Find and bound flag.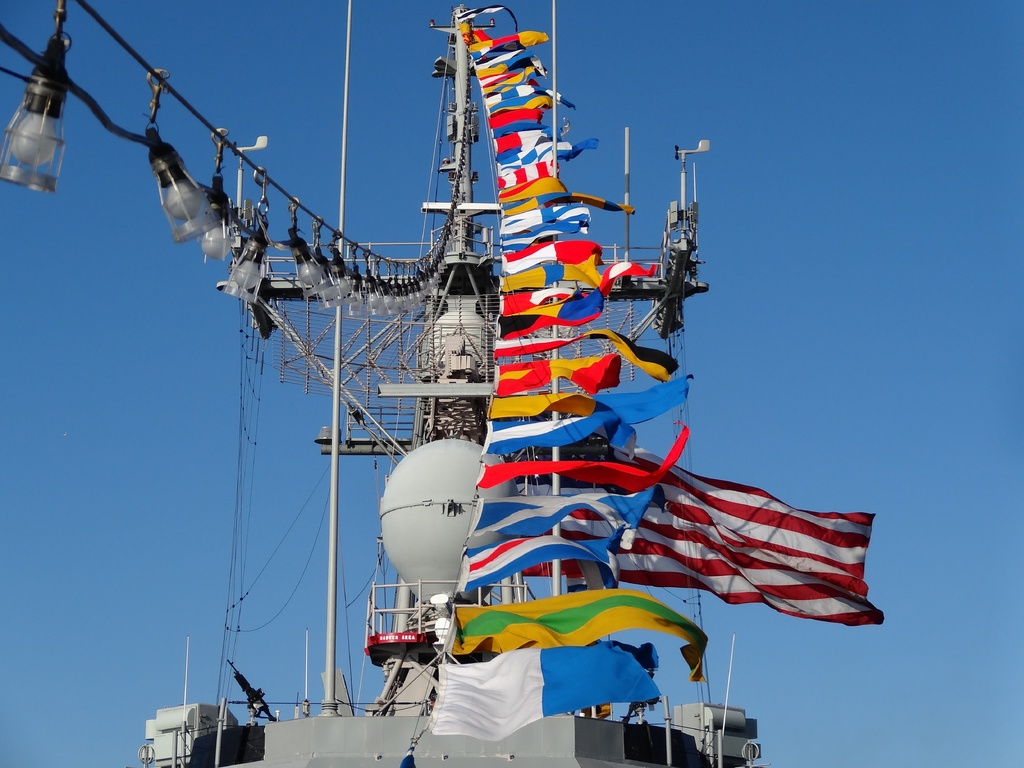
Bound: 493/376/692/422.
